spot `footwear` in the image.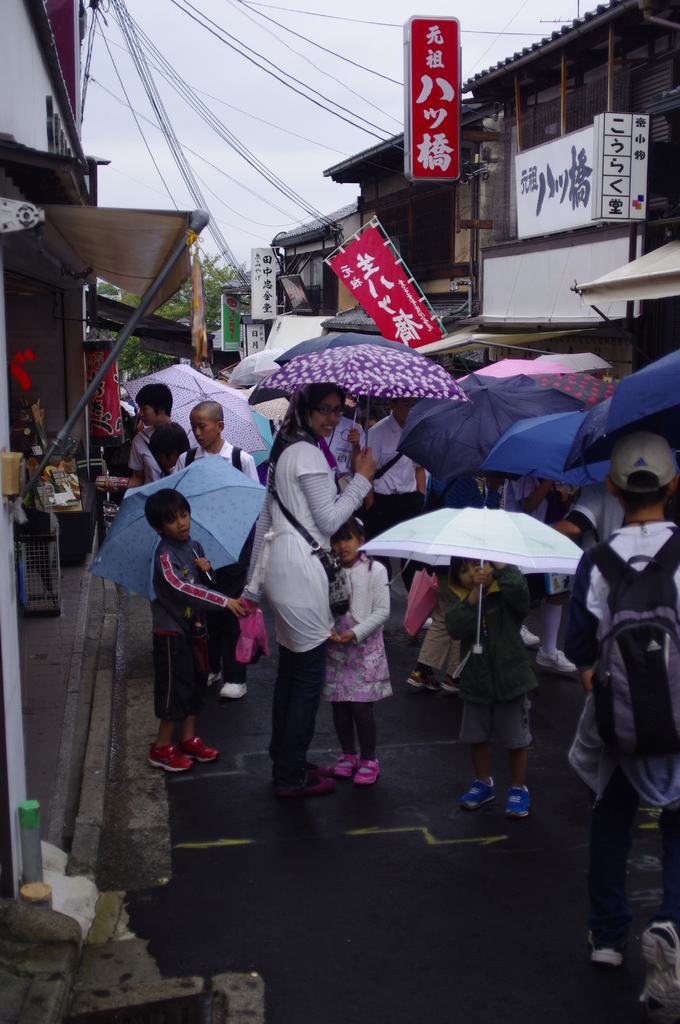
`footwear` found at [643, 924, 679, 1023].
